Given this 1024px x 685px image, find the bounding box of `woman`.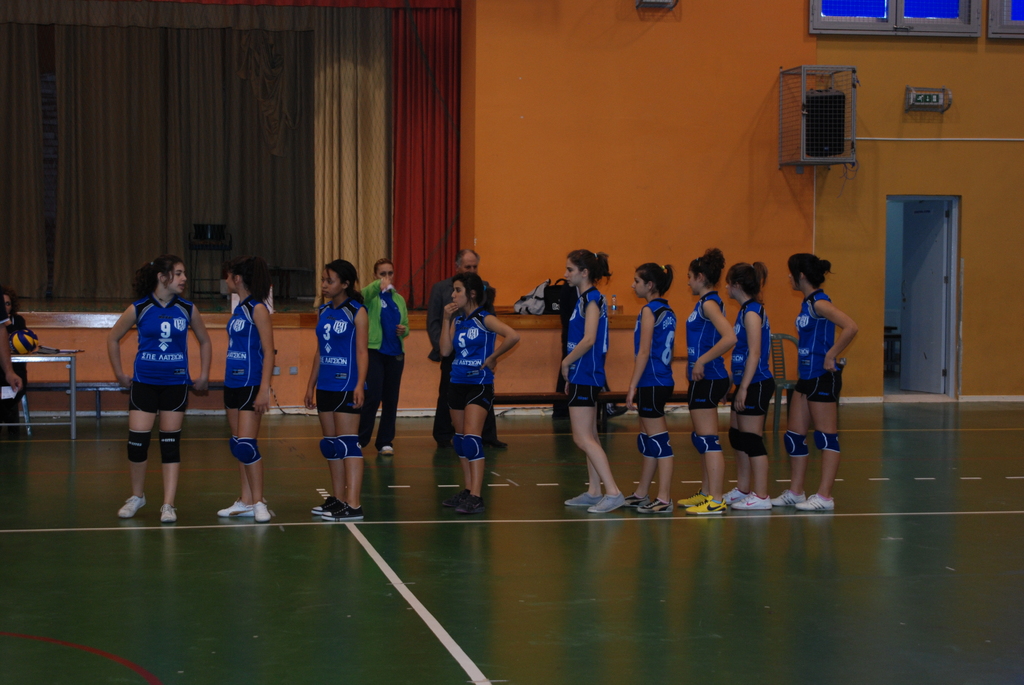
{"x1": 305, "y1": 254, "x2": 371, "y2": 527}.
